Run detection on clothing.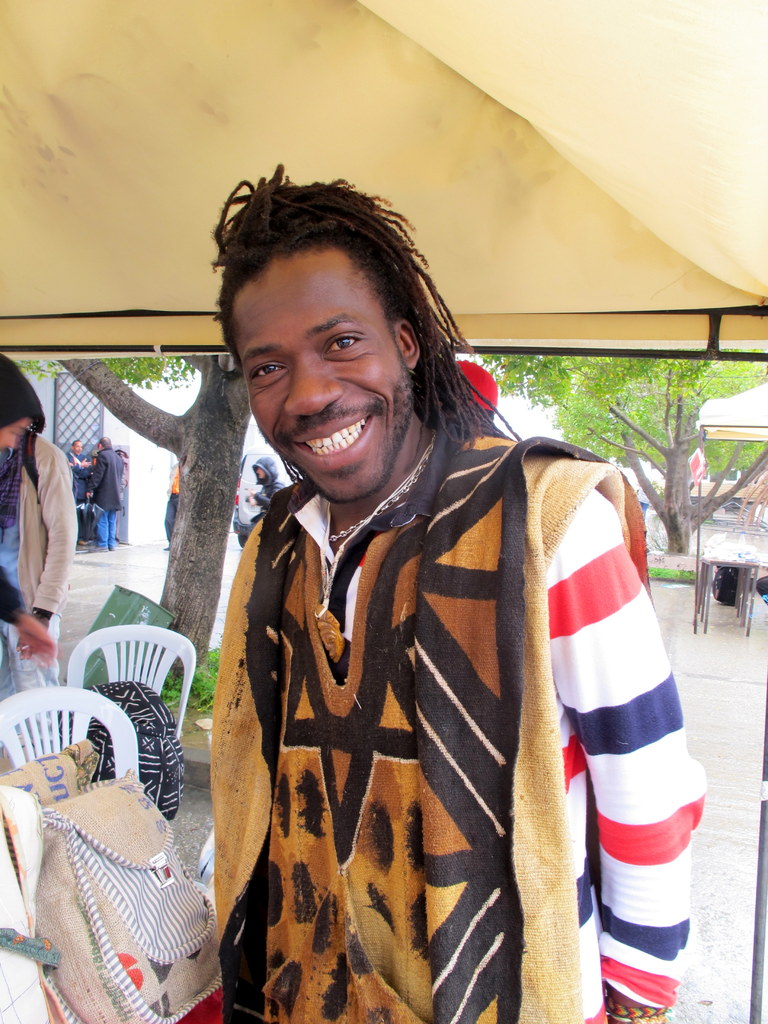
Result: <region>93, 452, 139, 550</region>.
